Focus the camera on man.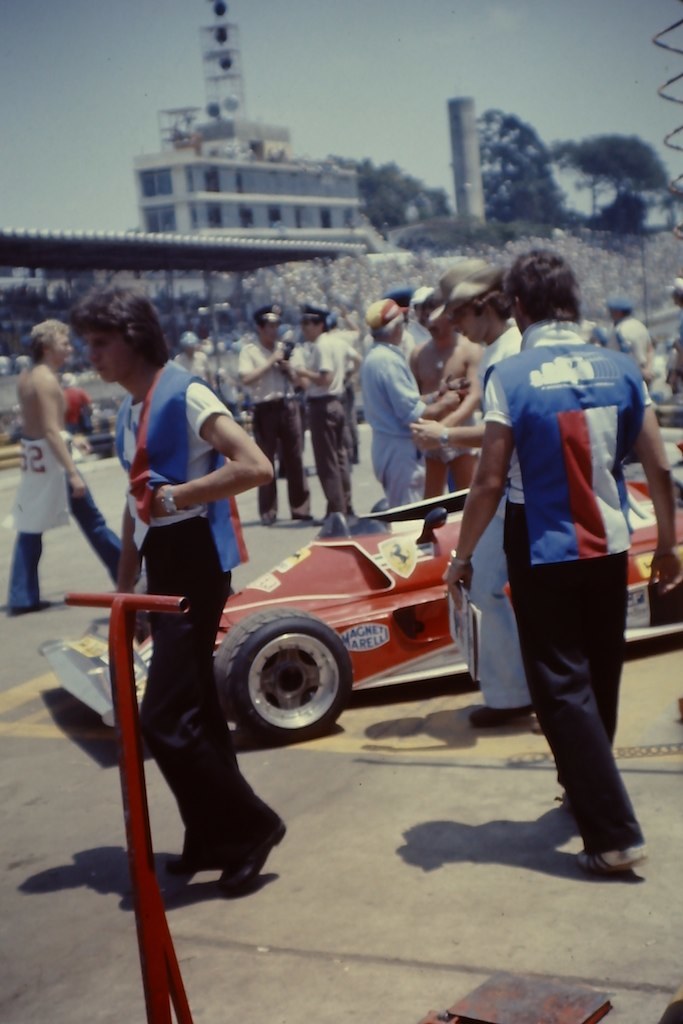
Focus region: BBox(402, 262, 535, 730).
